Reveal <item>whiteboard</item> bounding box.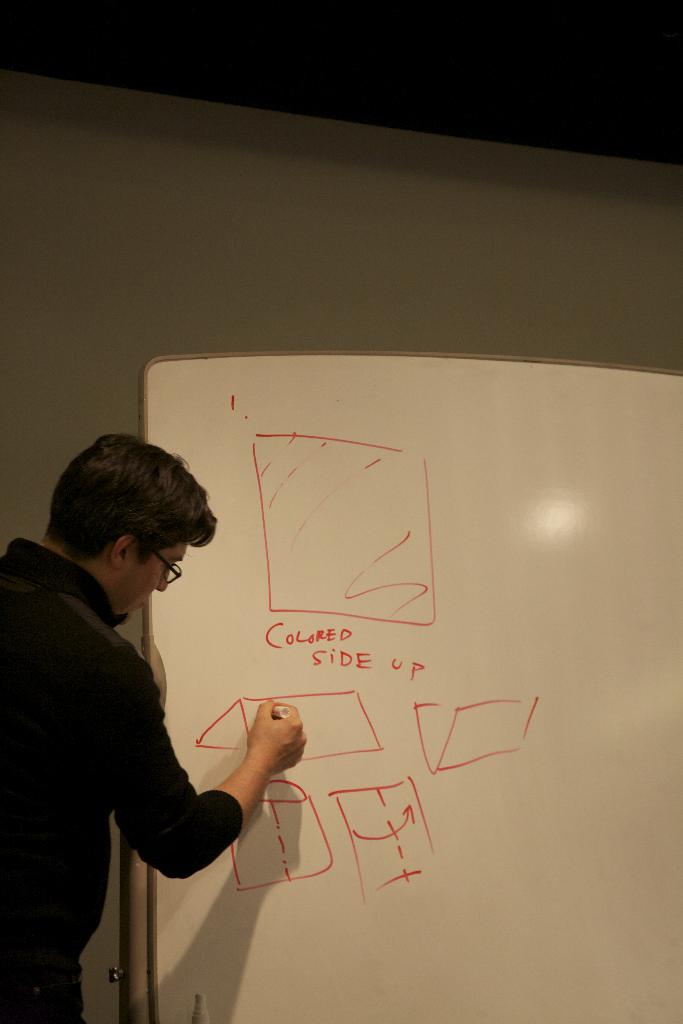
Revealed: [135, 352, 682, 1023].
